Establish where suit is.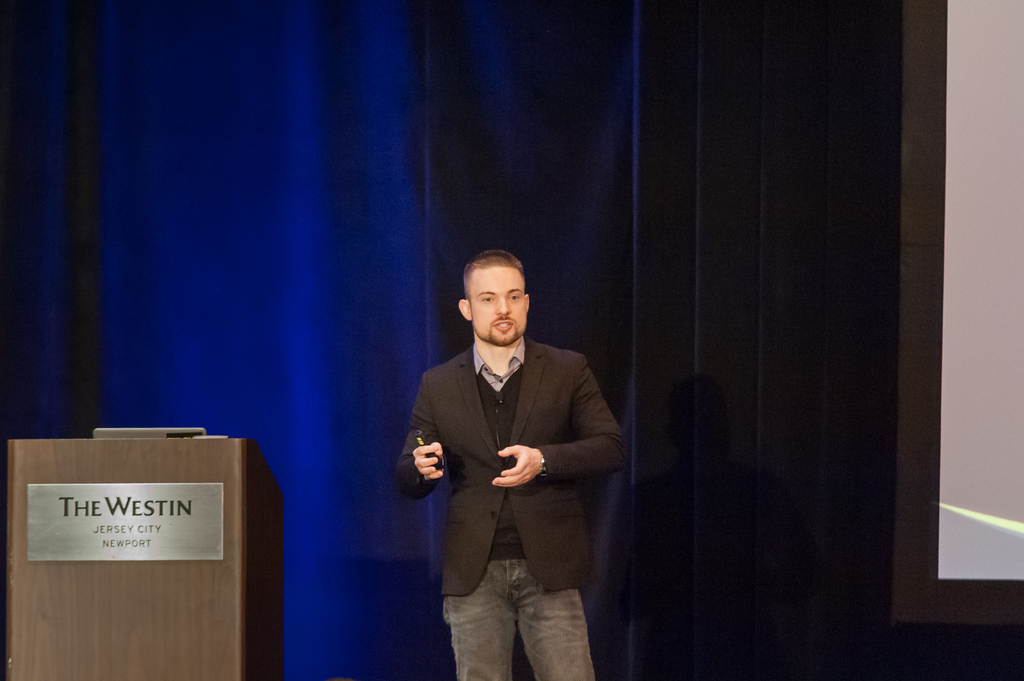
Established at <bbox>435, 294, 630, 636</bbox>.
